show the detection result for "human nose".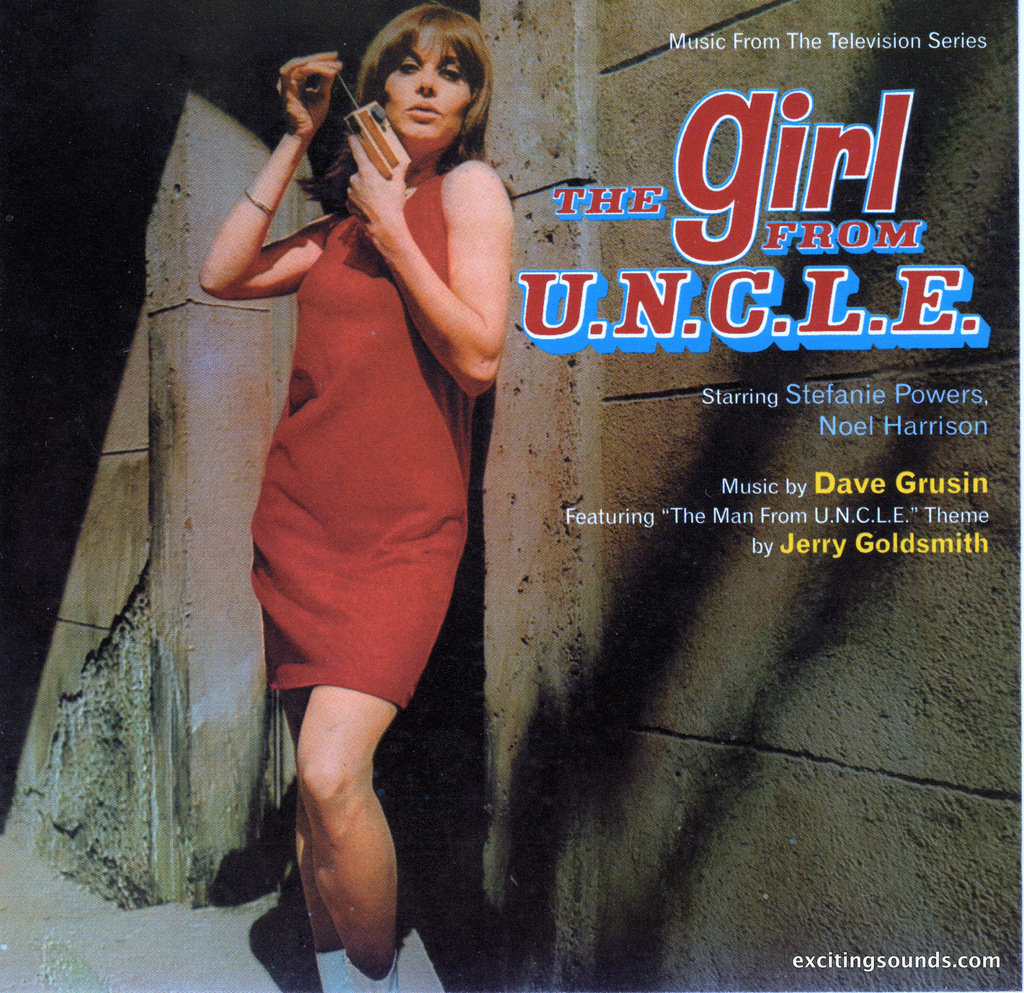
x1=413, y1=69, x2=439, y2=102.
